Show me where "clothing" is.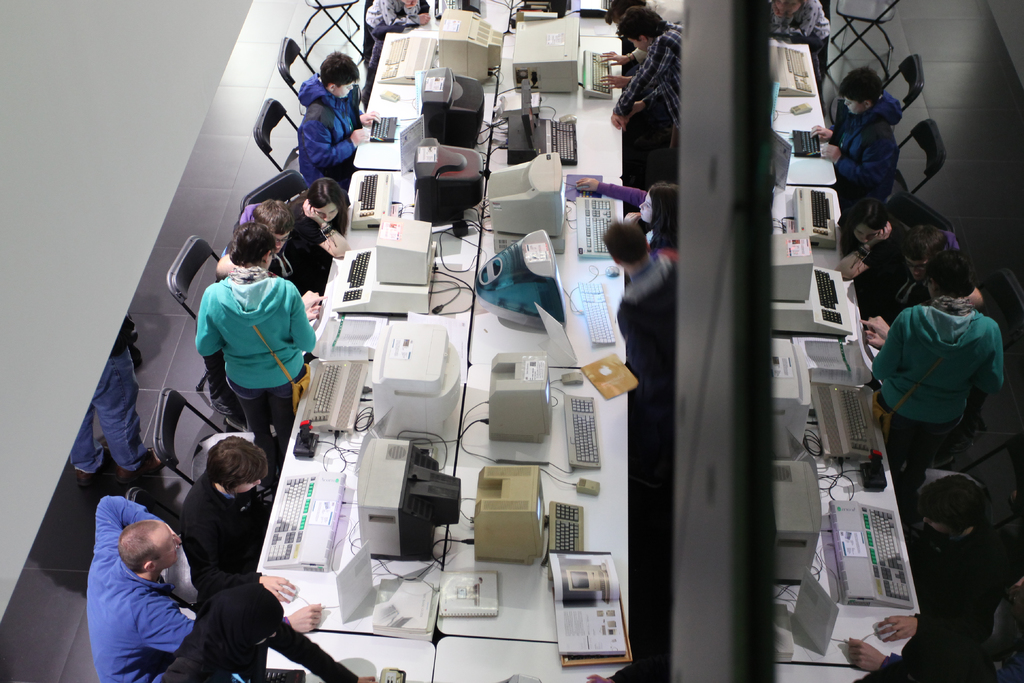
"clothing" is at crop(173, 466, 264, 593).
